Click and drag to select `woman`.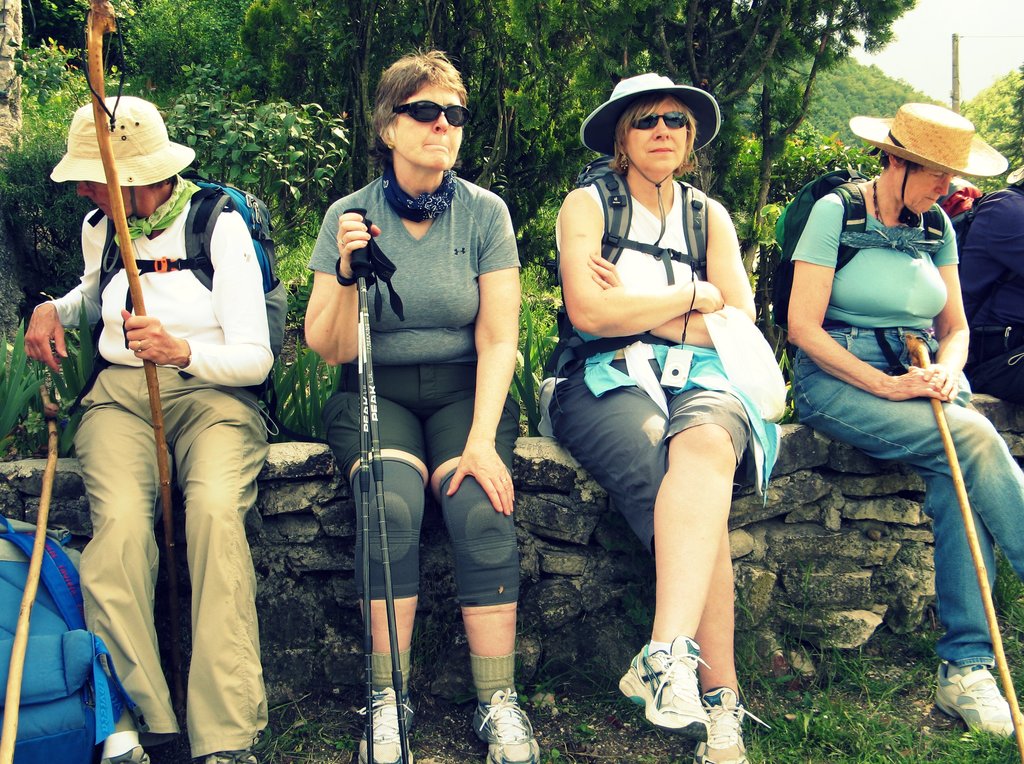
Selection: 563, 64, 783, 737.
